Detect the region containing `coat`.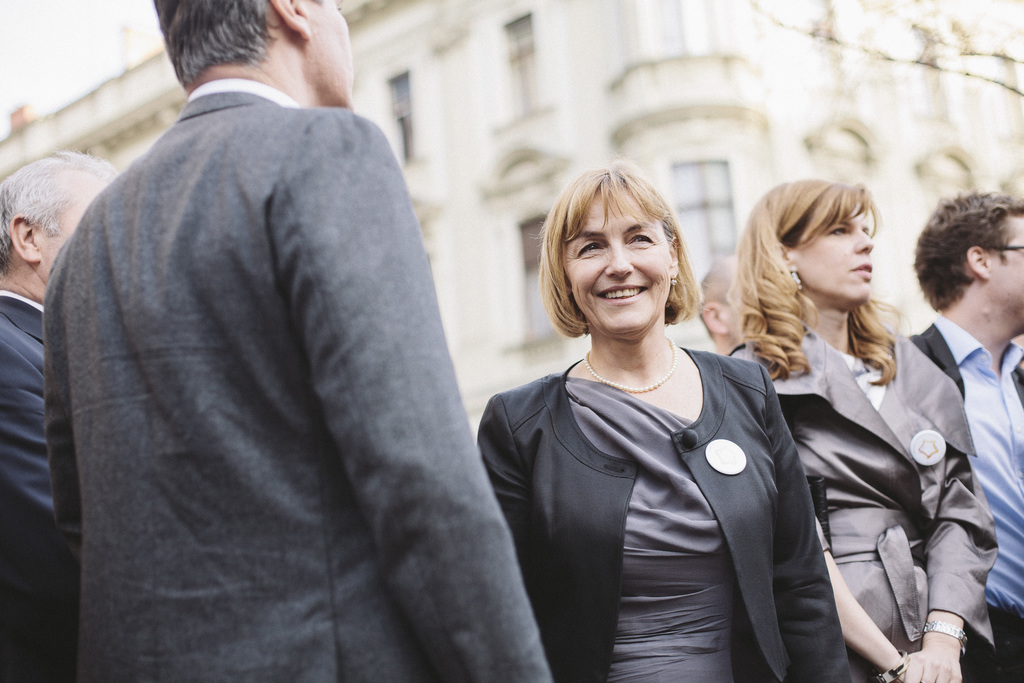
bbox(739, 320, 992, 670).
